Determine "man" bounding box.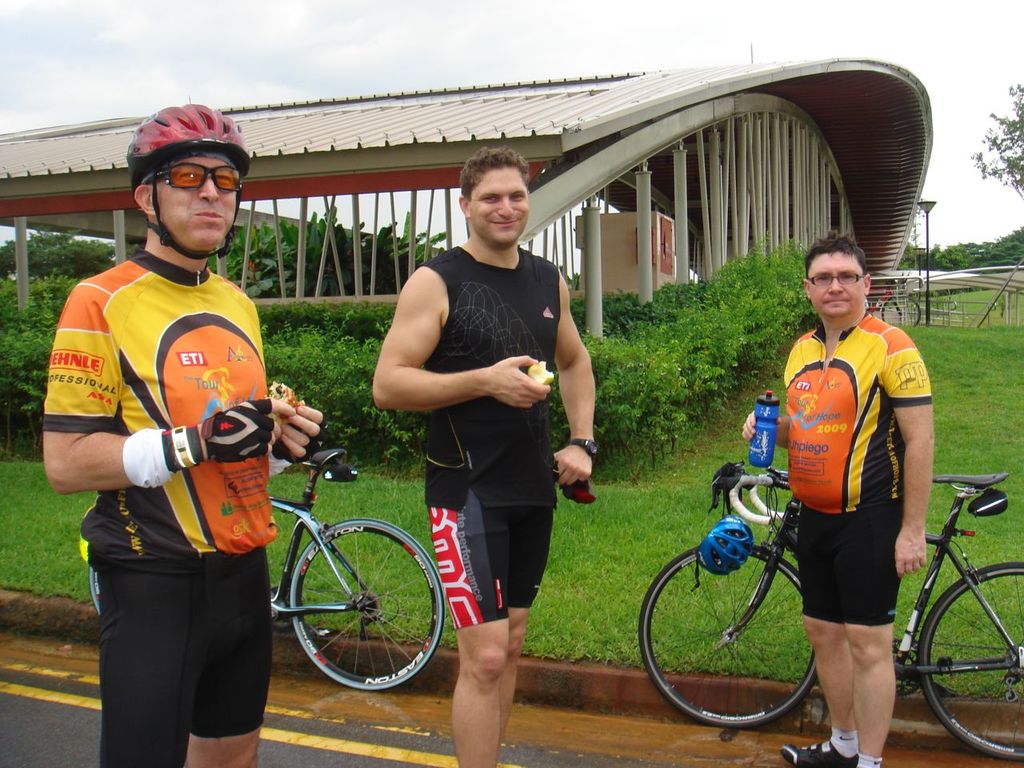
Determined: bbox=(40, 111, 325, 676).
